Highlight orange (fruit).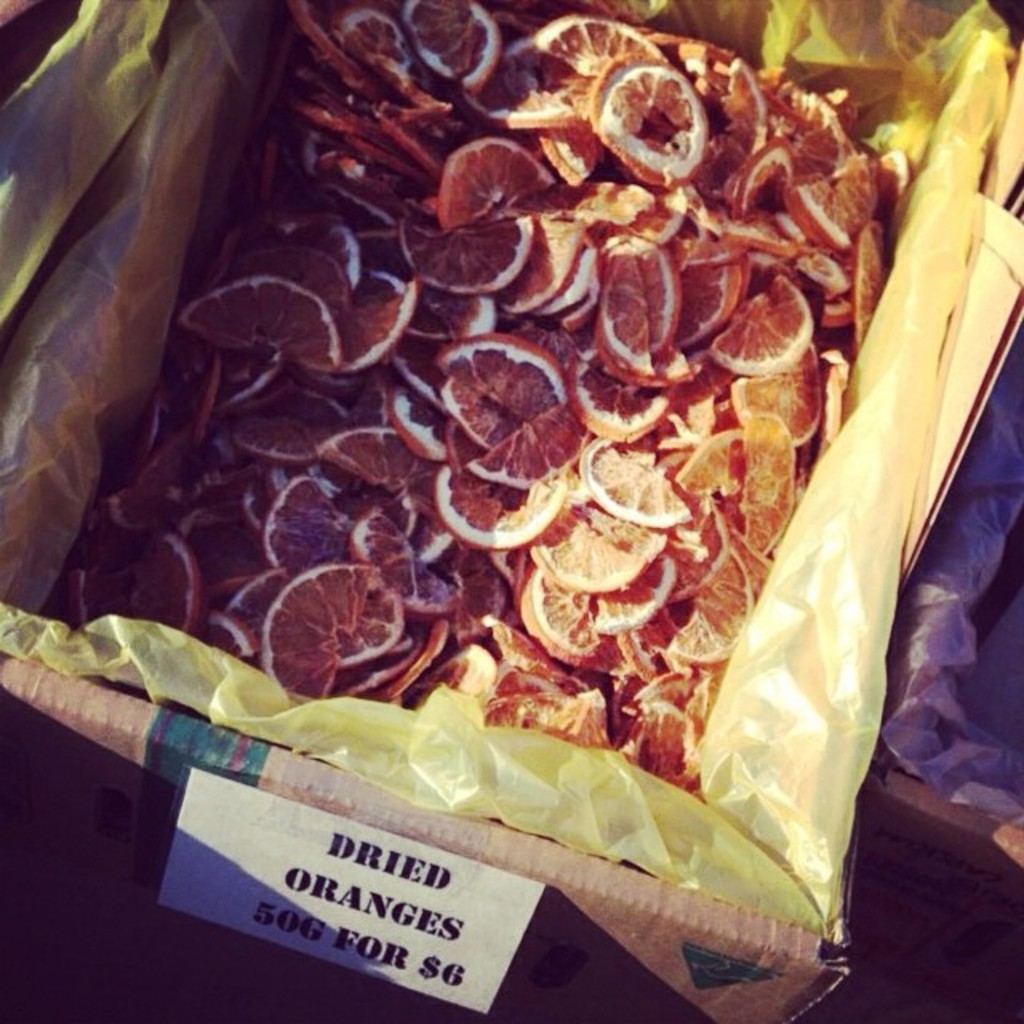
Highlighted region: [left=603, top=563, right=680, bottom=629].
